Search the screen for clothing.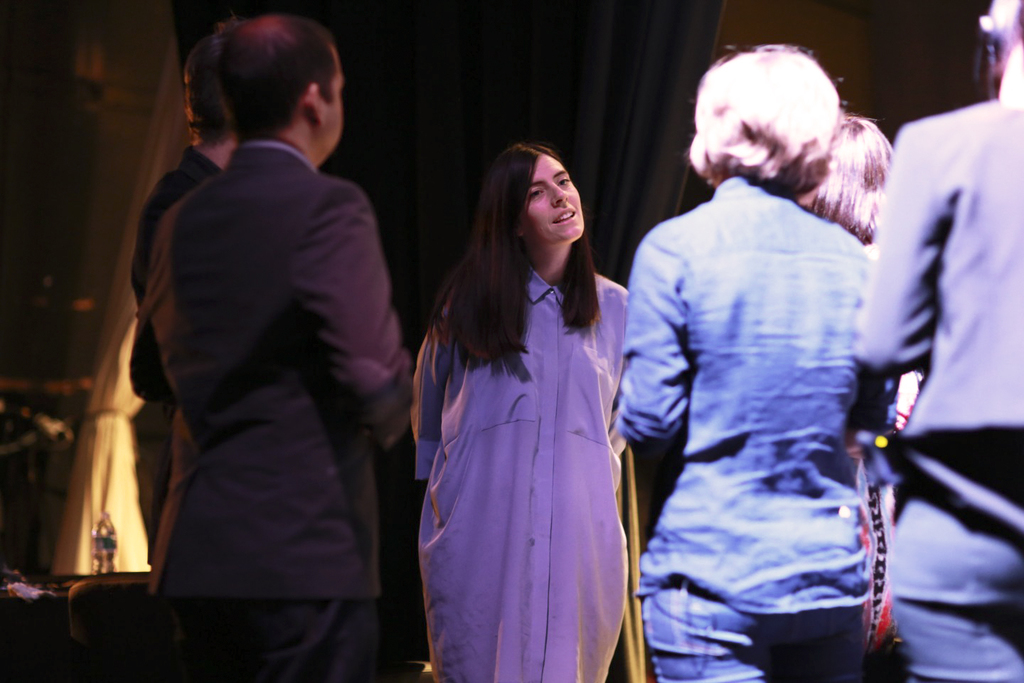
Found at crop(413, 265, 629, 682).
